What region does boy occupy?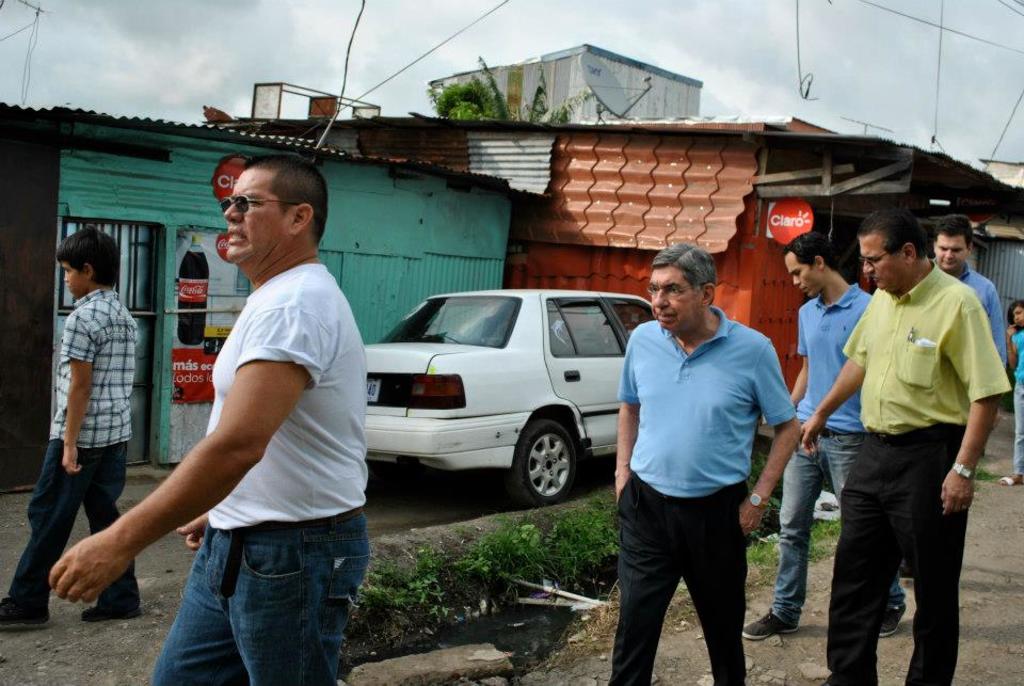
<box>26,201,175,631</box>.
